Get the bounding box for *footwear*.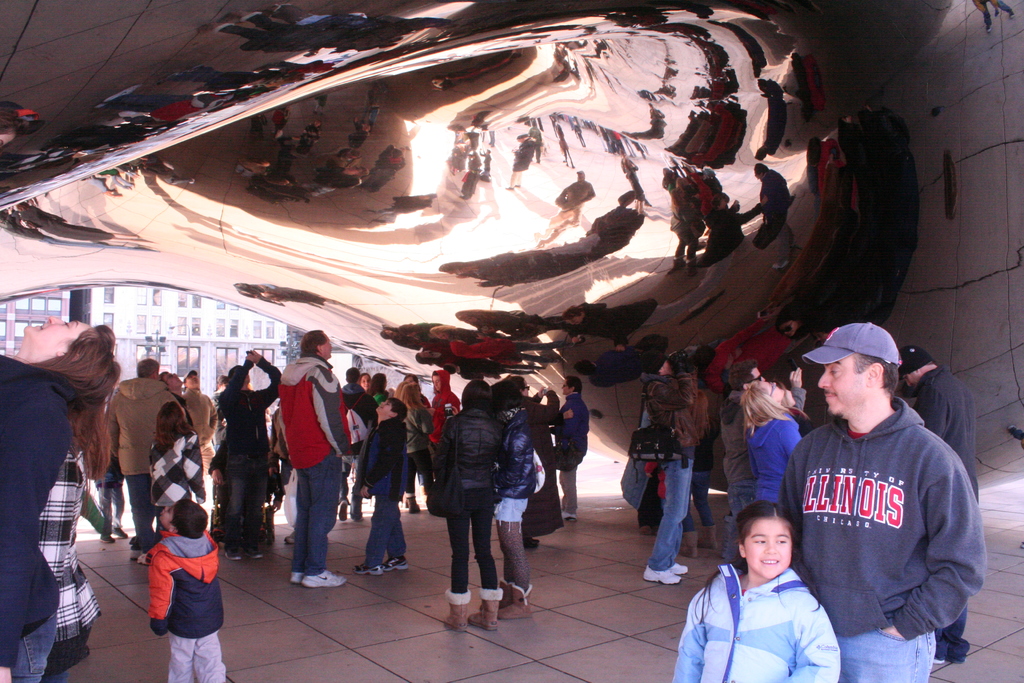
left=99, top=531, right=115, bottom=542.
